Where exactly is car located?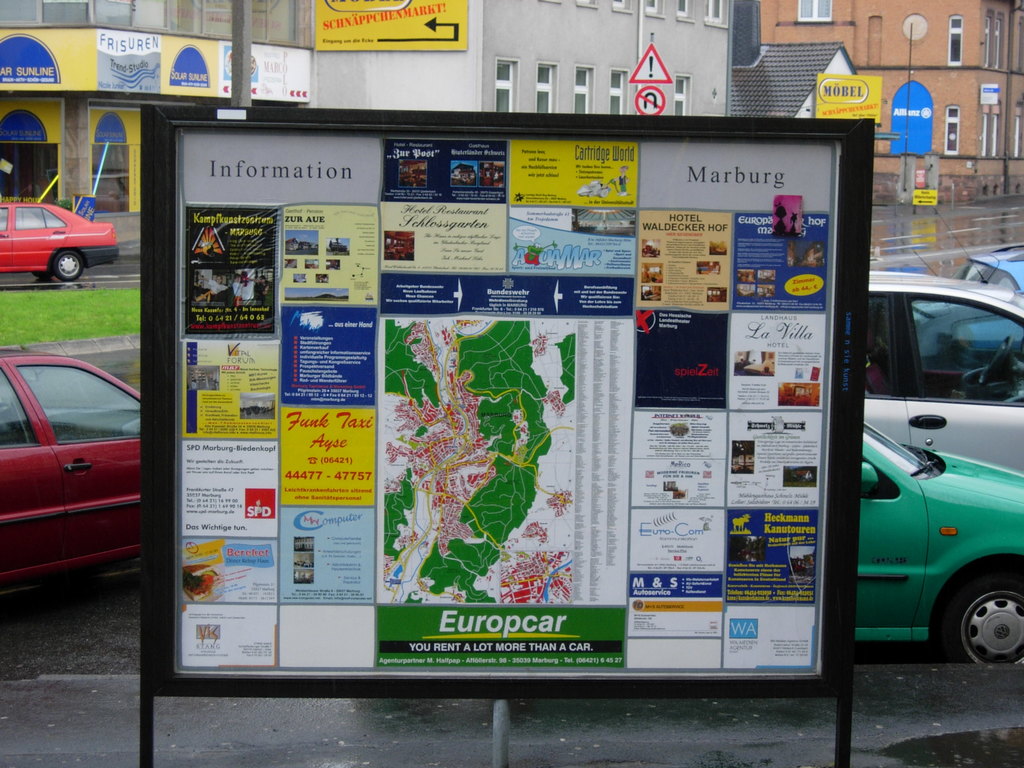
Its bounding box is select_region(863, 206, 1023, 472).
